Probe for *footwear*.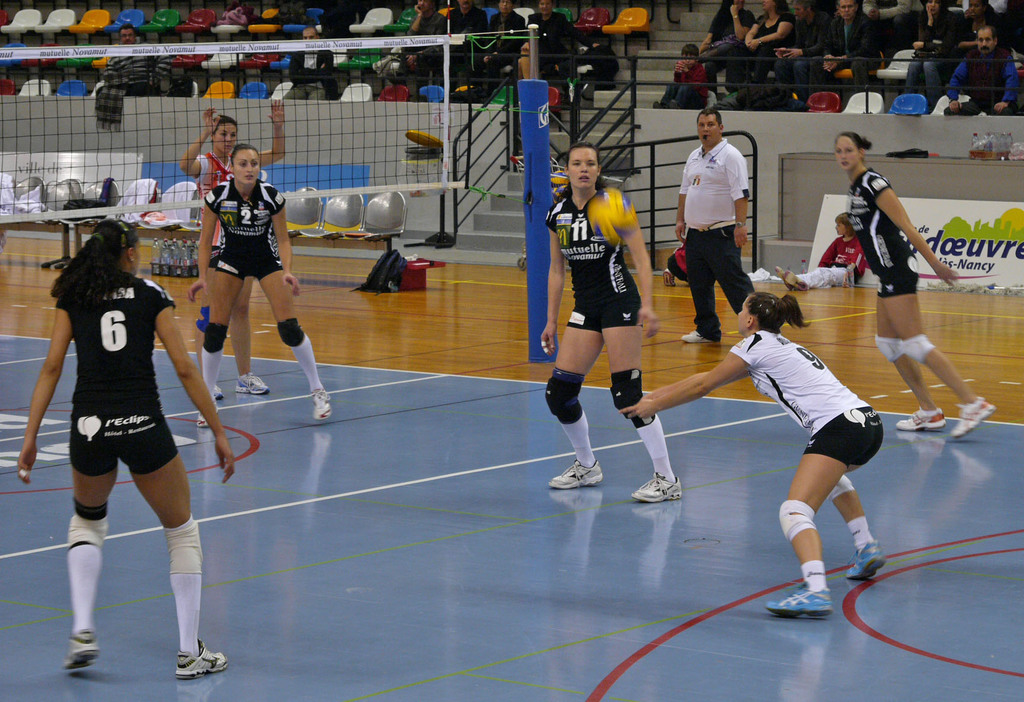
Probe result: x1=173, y1=642, x2=228, y2=682.
